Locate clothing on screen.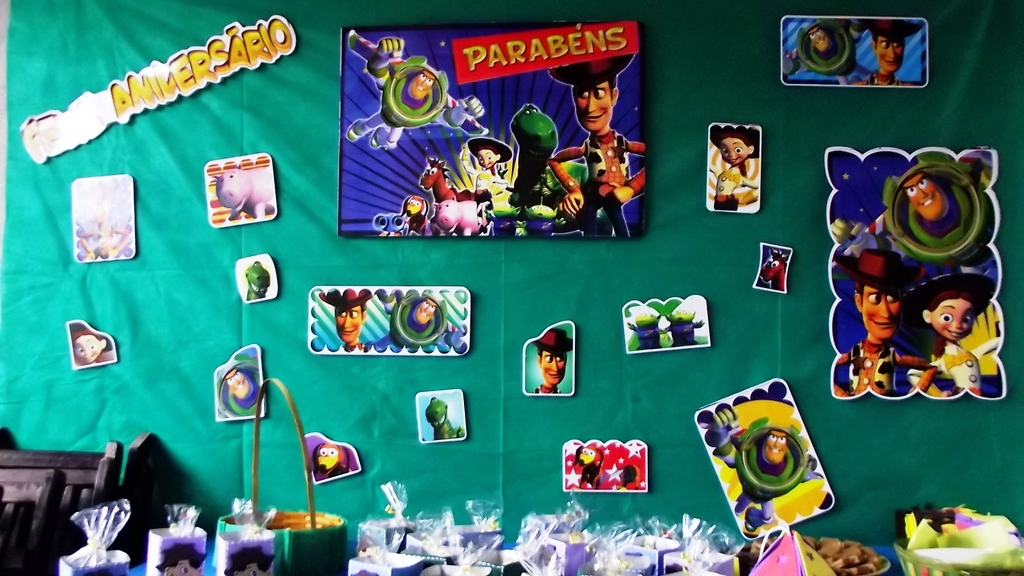
On screen at box(307, 440, 353, 464).
